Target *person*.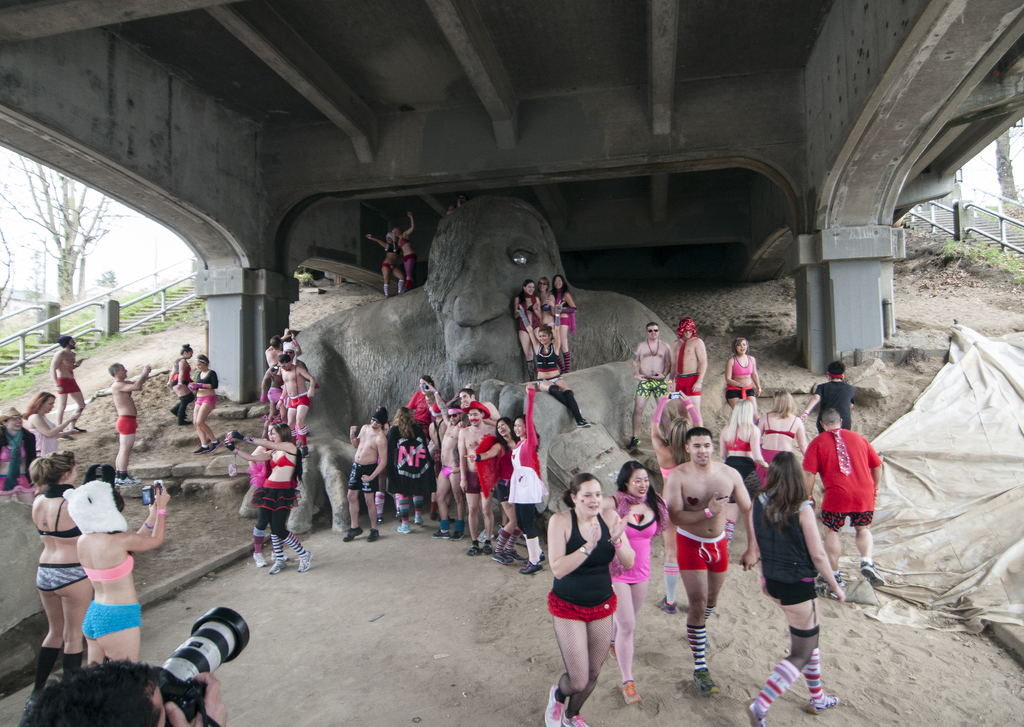
Target region: x1=353, y1=361, x2=540, y2=572.
